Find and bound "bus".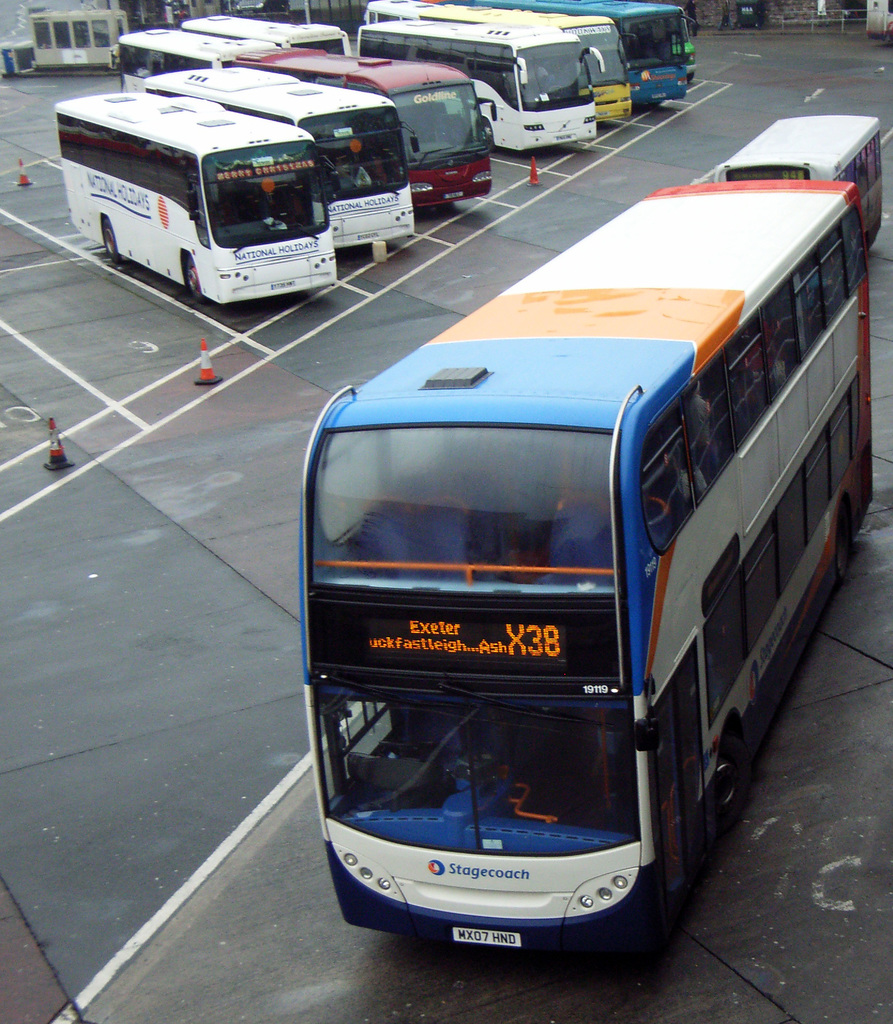
Bound: (x1=141, y1=60, x2=412, y2=245).
